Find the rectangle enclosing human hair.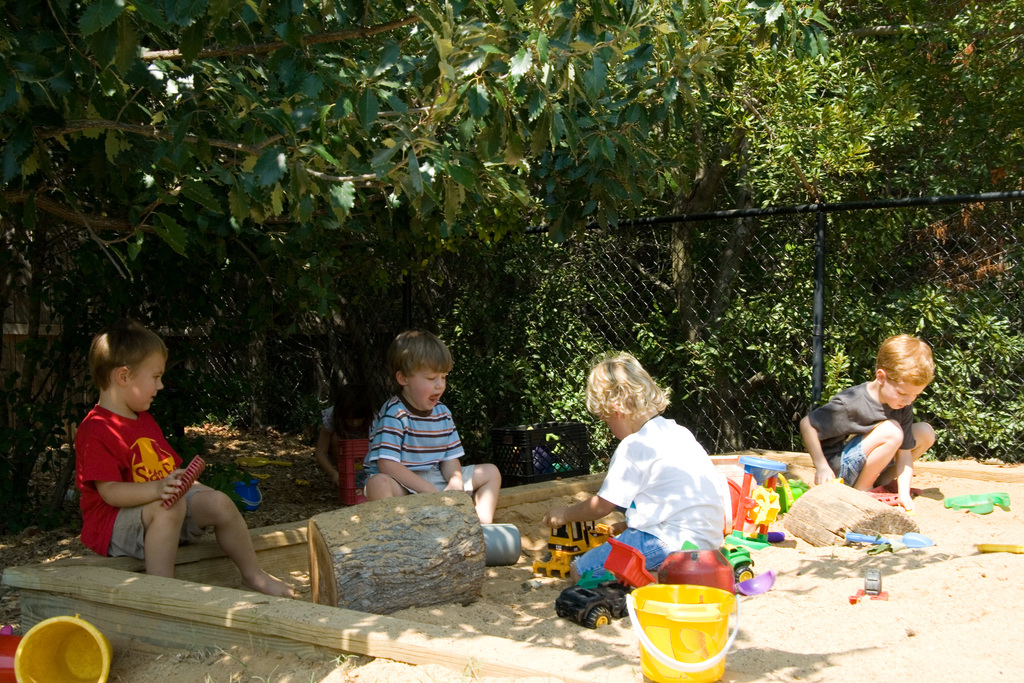
bbox=(386, 327, 452, 393).
